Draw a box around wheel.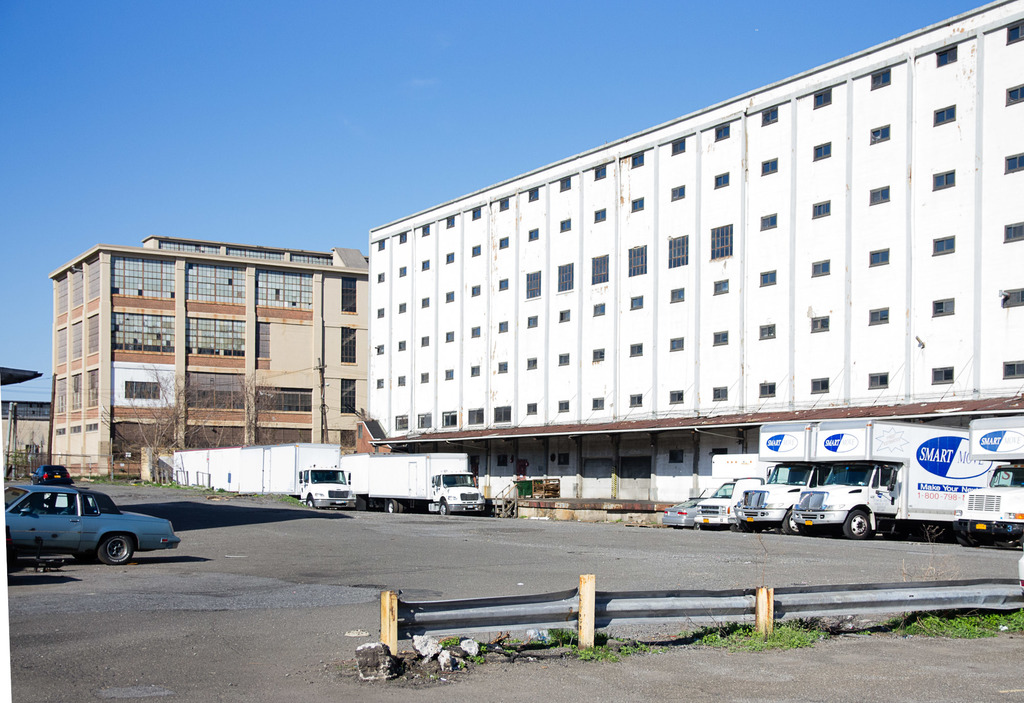
left=388, top=499, right=396, bottom=512.
